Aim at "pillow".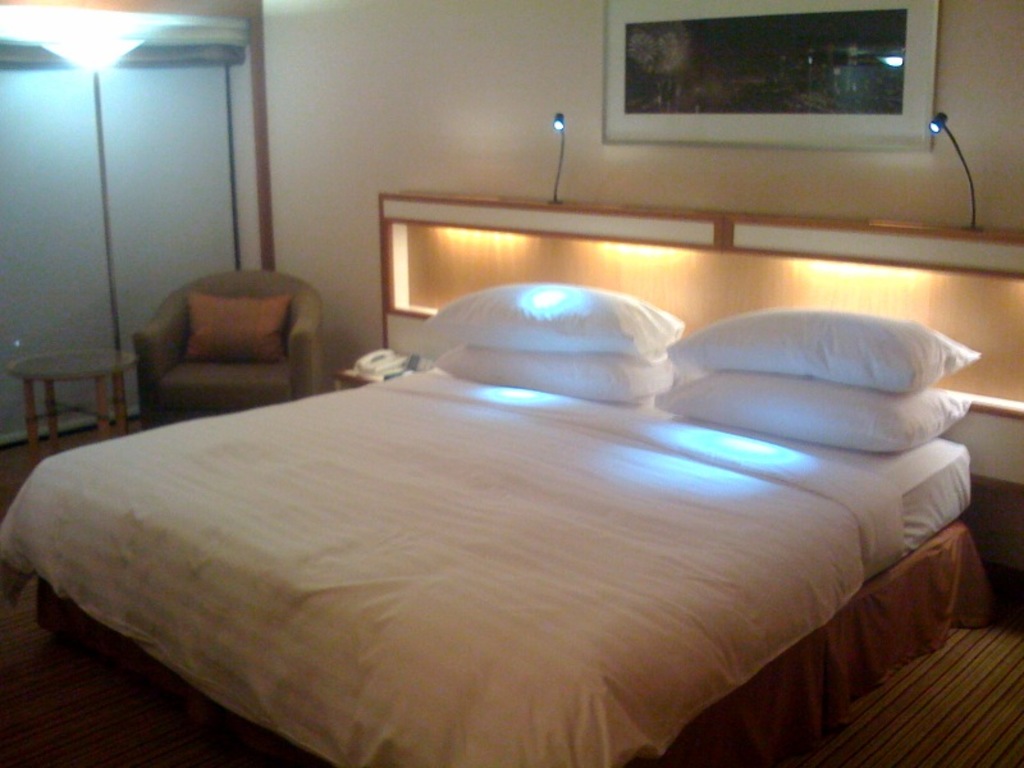
Aimed at 436/346/689/401.
